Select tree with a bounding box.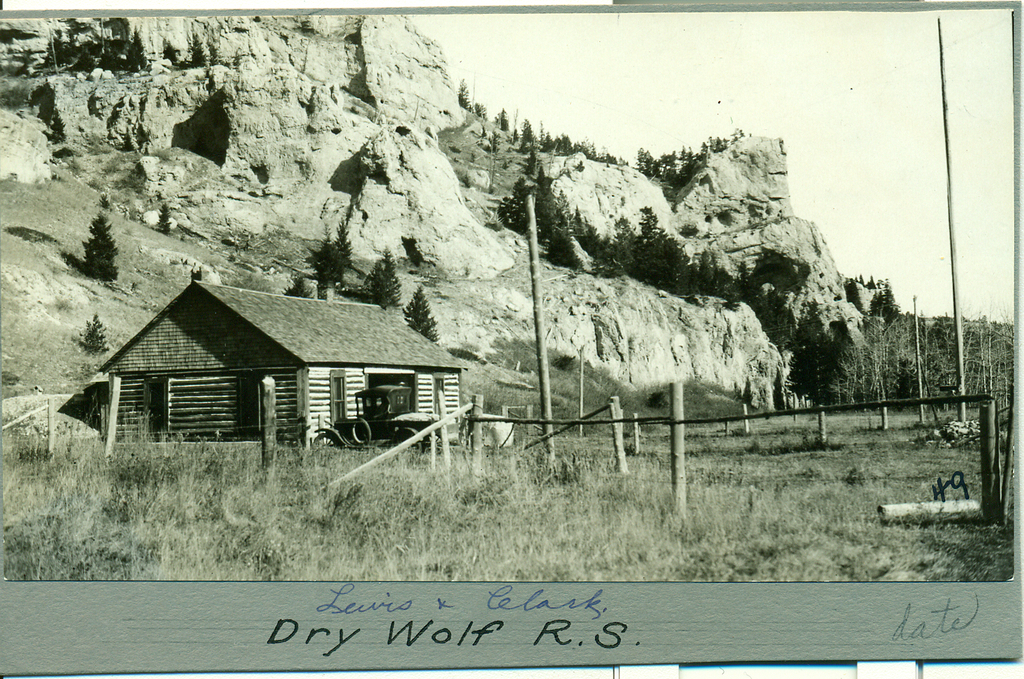
x1=308, y1=221, x2=356, y2=286.
